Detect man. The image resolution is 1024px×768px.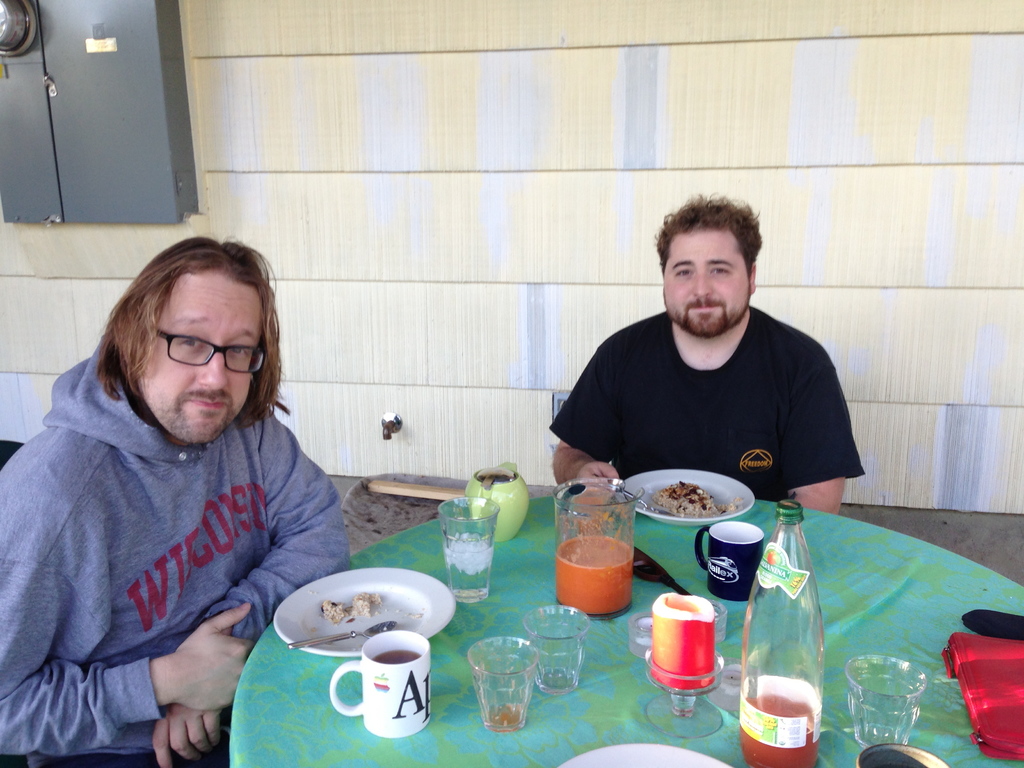
[538, 215, 882, 505].
